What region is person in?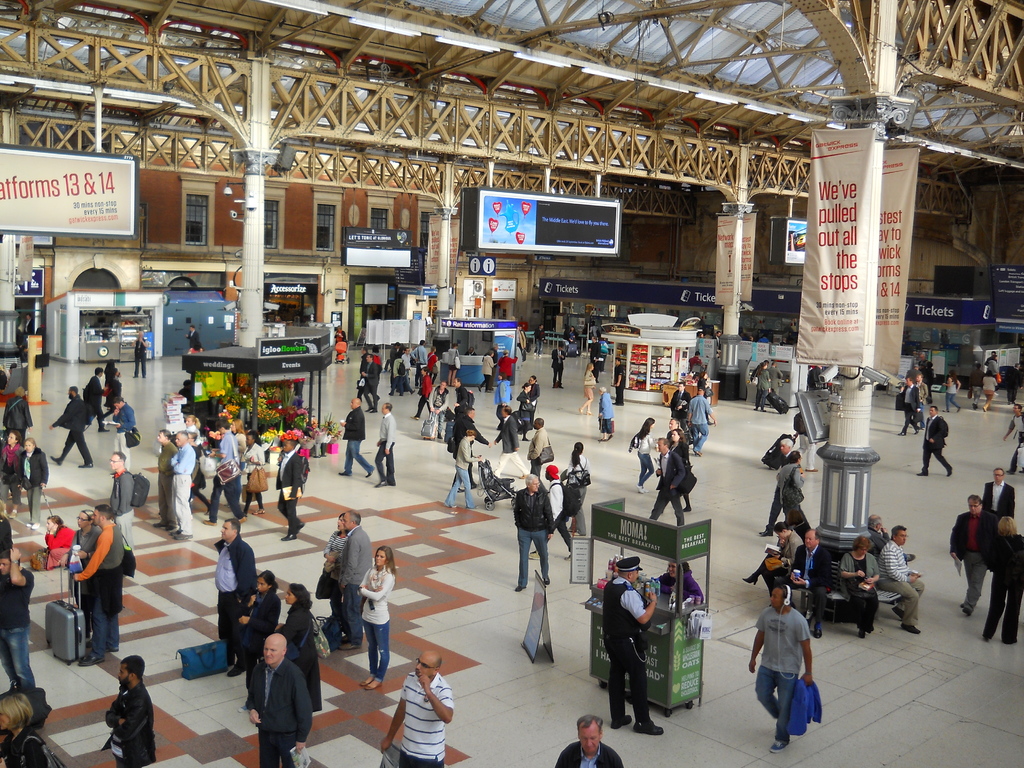
box=[376, 409, 398, 498].
